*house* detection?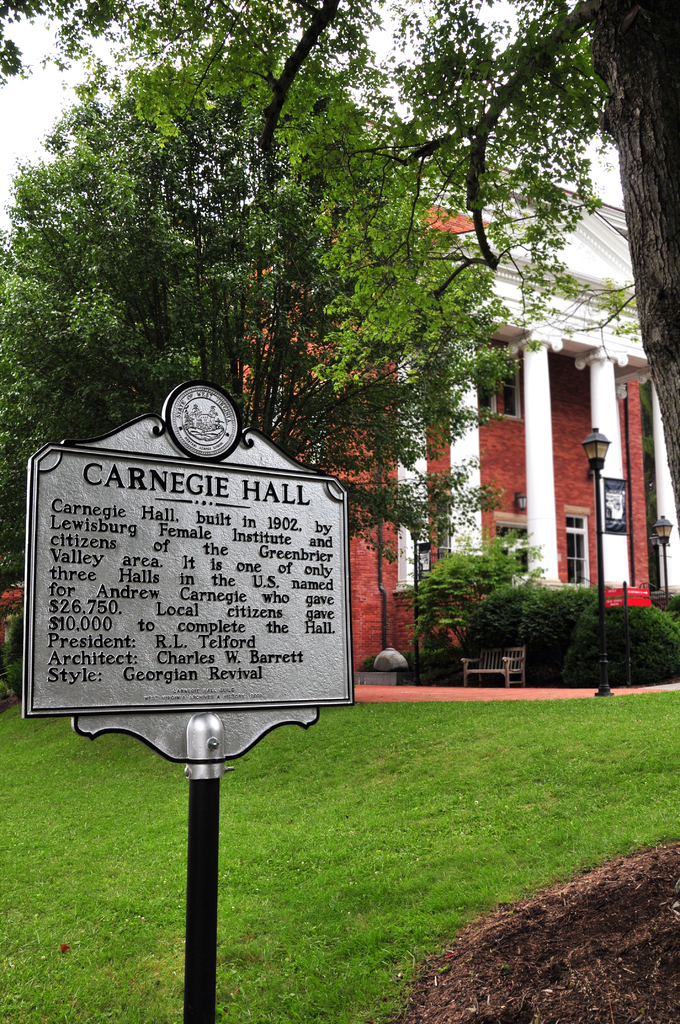
(109,83,631,726)
